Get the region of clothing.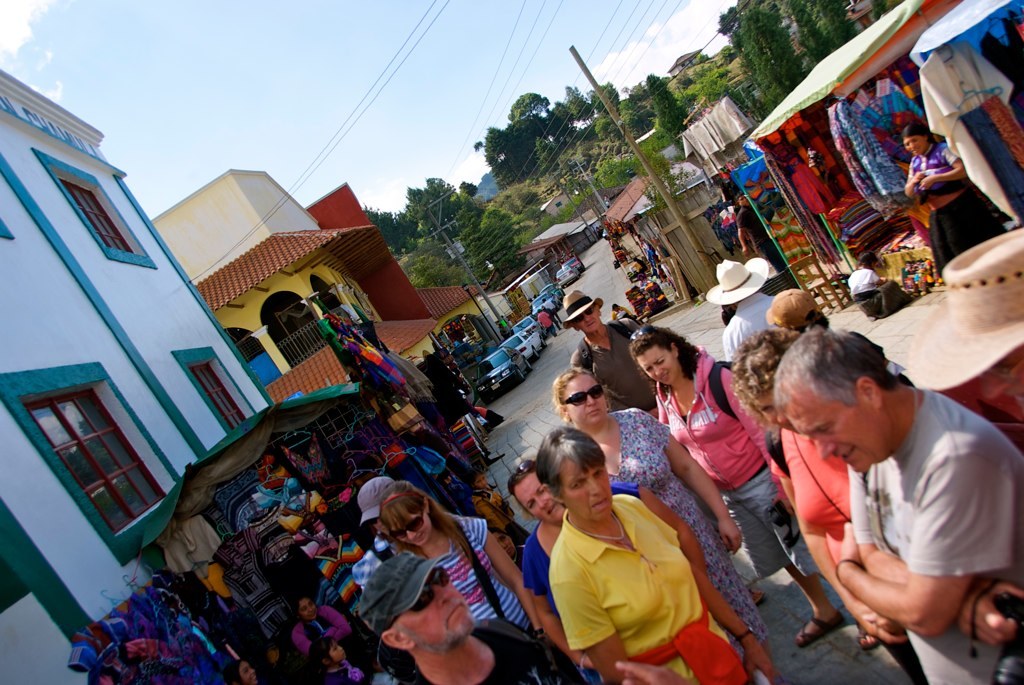
detection(729, 461, 825, 575).
